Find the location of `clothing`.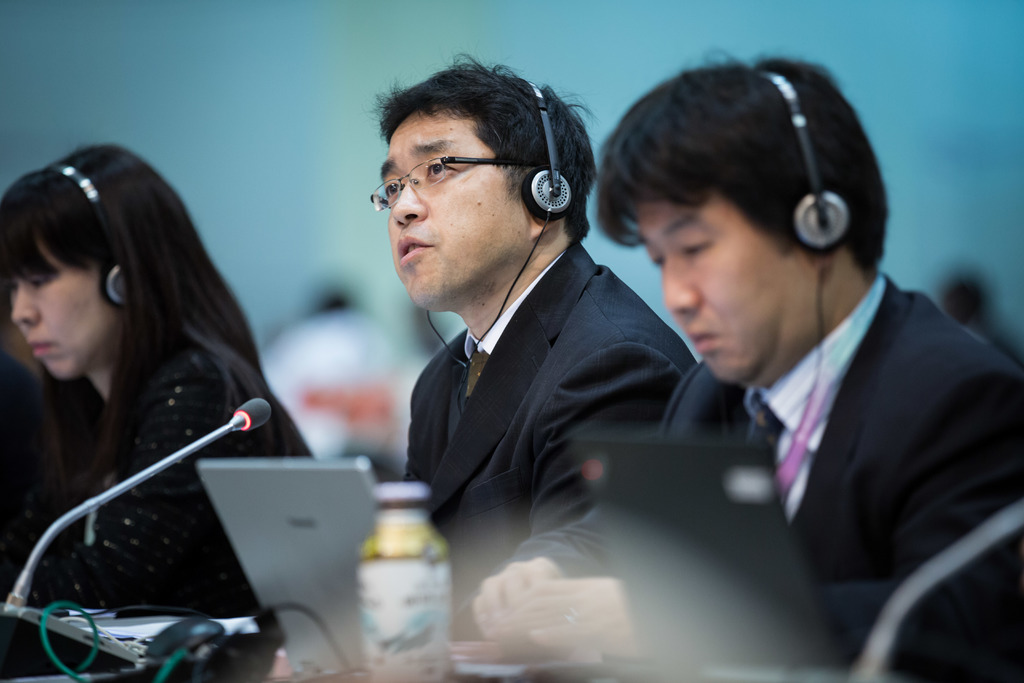
Location: box(493, 265, 1023, 681).
